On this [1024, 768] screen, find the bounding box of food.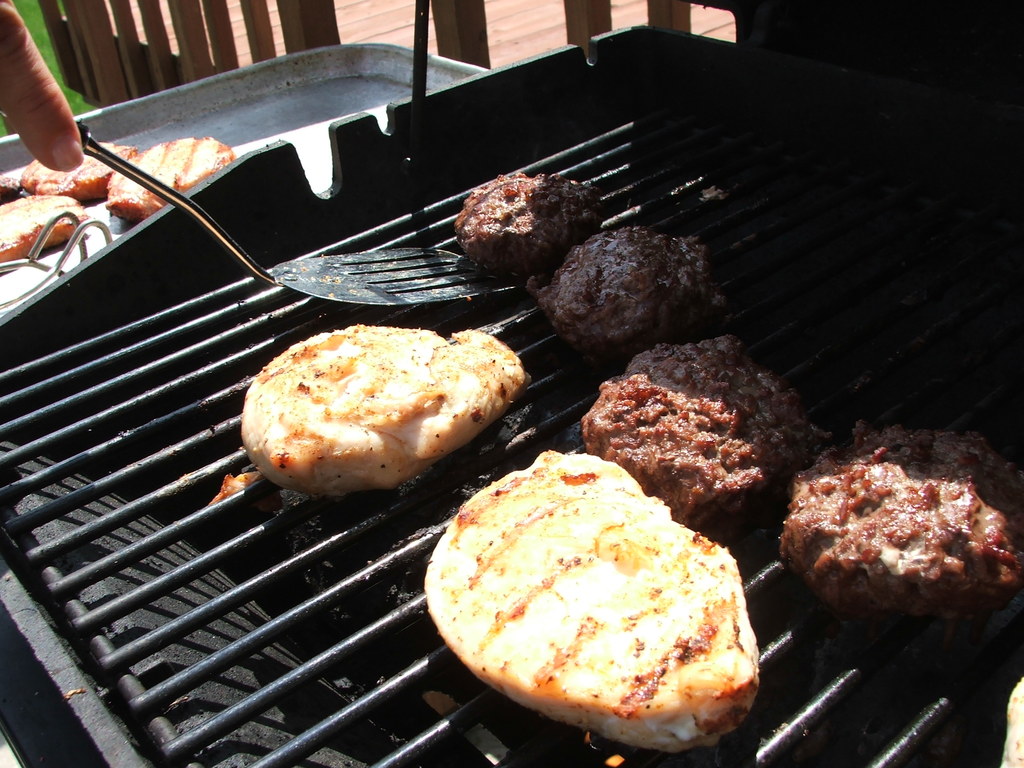
Bounding box: box(211, 320, 529, 505).
